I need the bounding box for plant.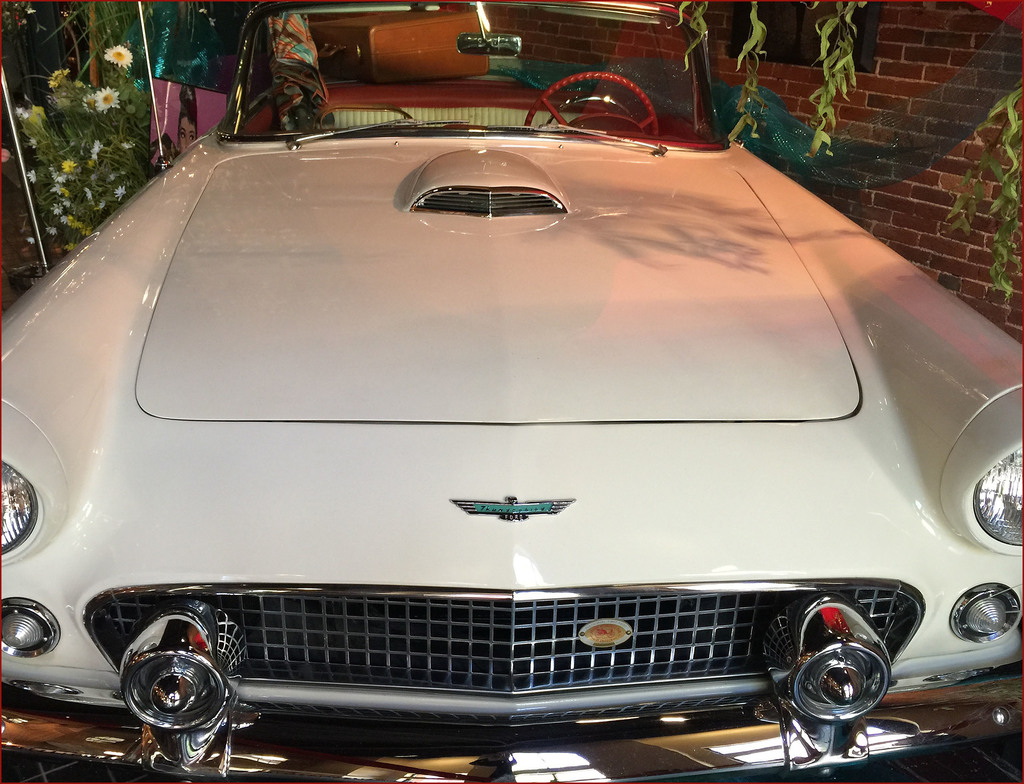
Here it is: [48,0,150,99].
